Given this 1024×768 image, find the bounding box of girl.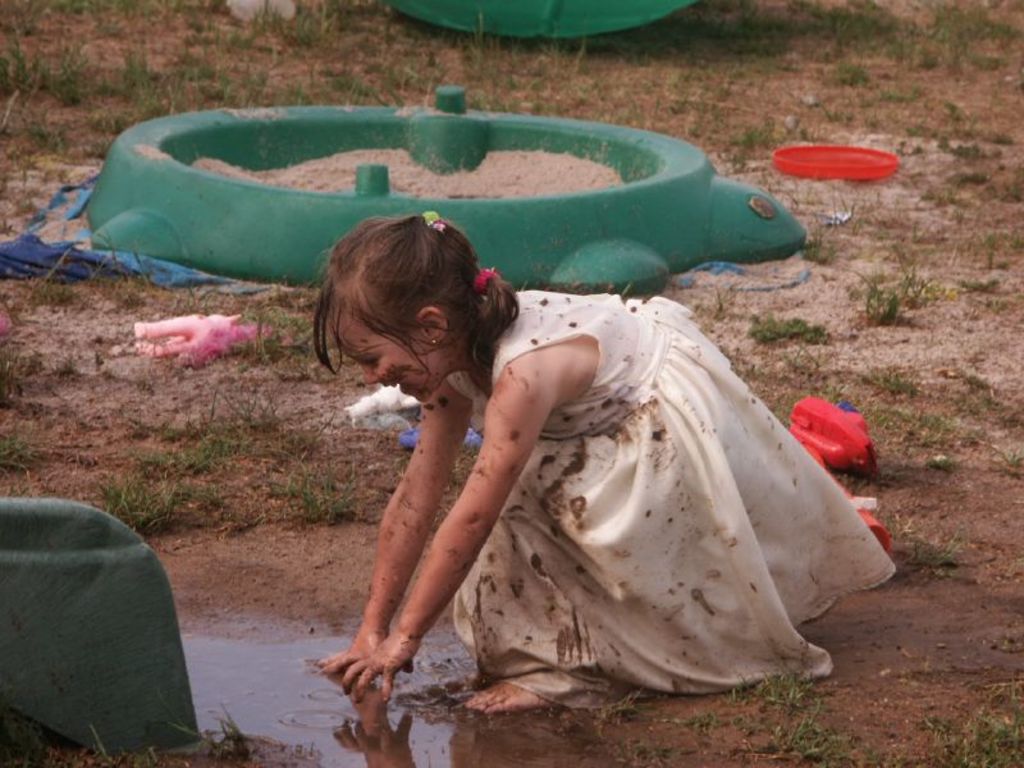
detection(307, 209, 895, 717).
